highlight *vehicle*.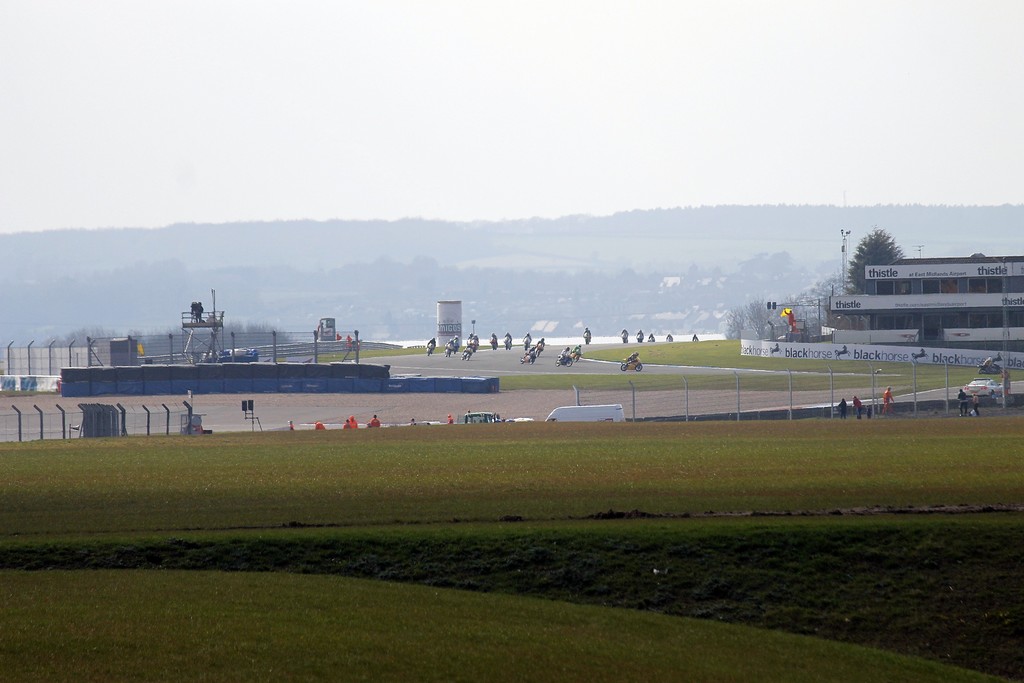
Highlighted region: bbox=[504, 339, 515, 353].
